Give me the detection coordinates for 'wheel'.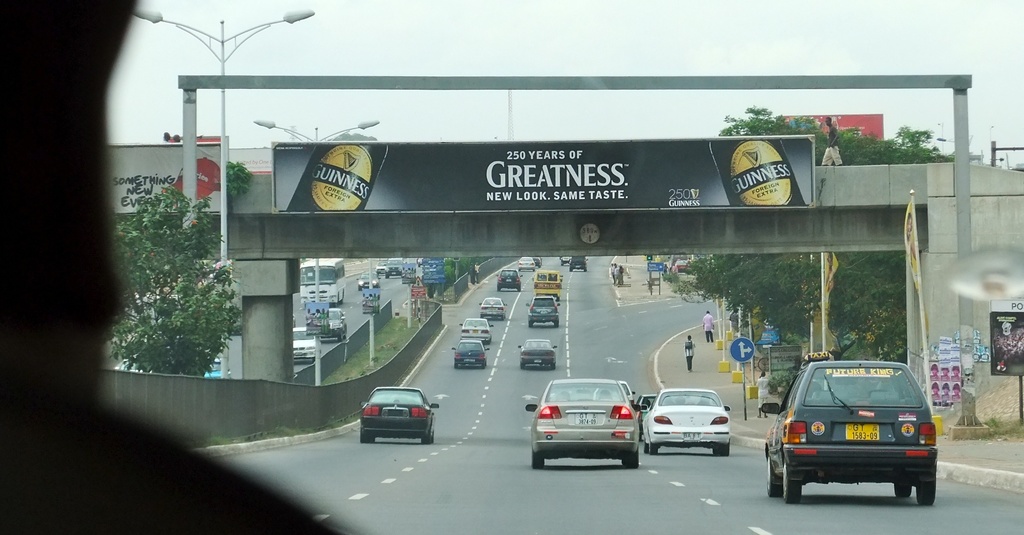
select_region(781, 459, 804, 501).
